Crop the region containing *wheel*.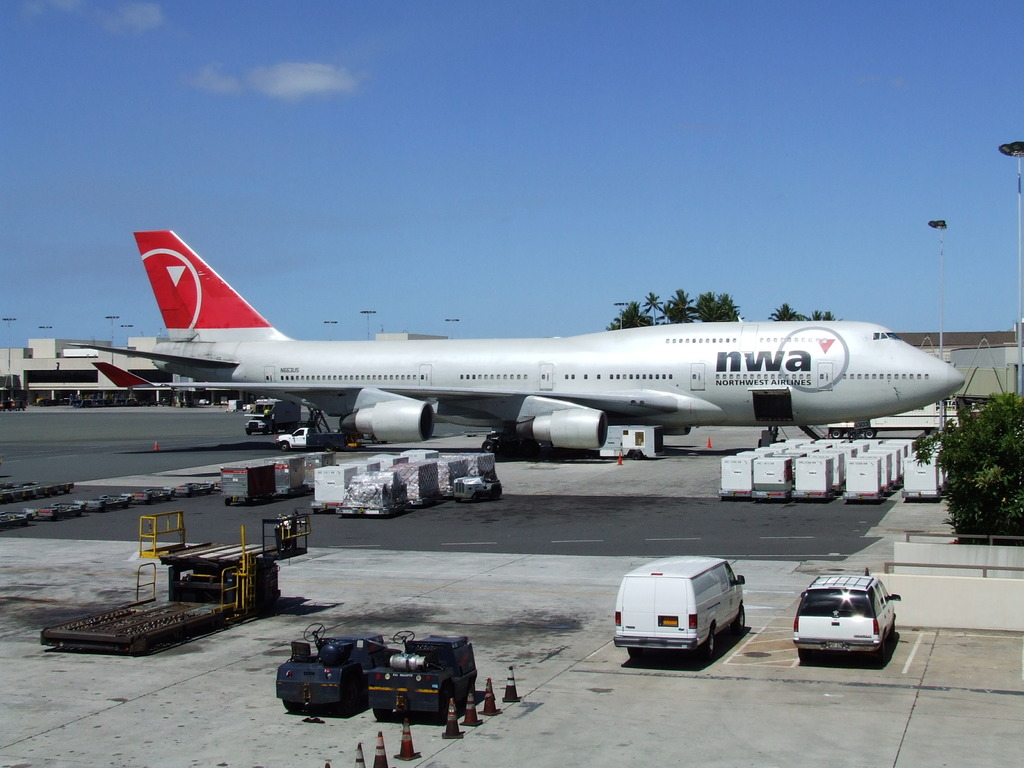
Crop region: [x1=634, y1=451, x2=639, y2=458].
